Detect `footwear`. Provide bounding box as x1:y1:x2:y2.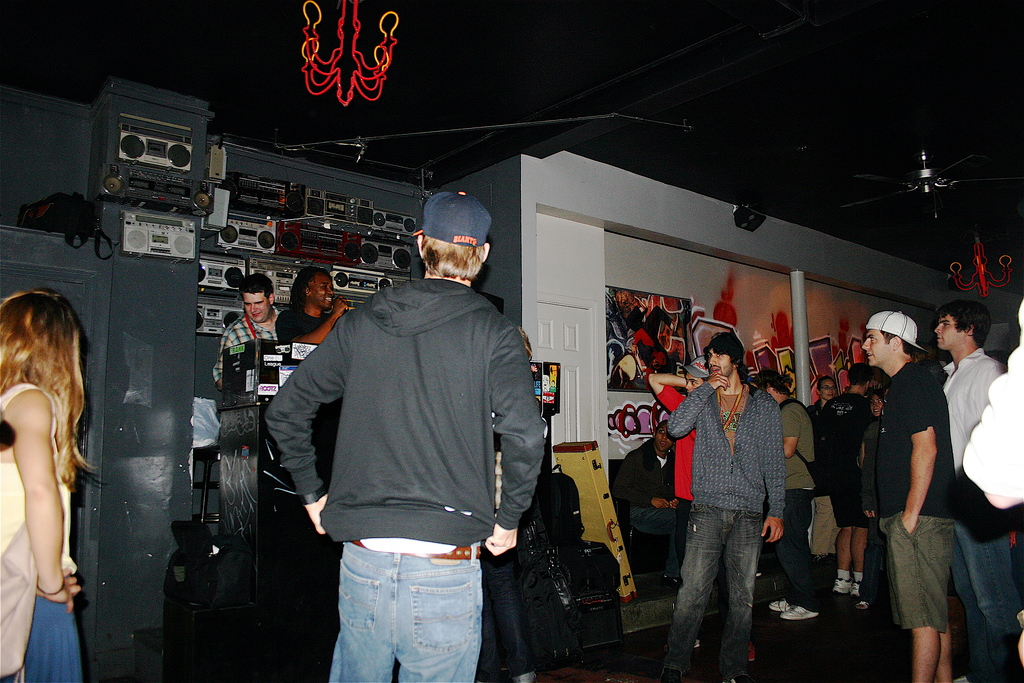
781:606:808:620.
